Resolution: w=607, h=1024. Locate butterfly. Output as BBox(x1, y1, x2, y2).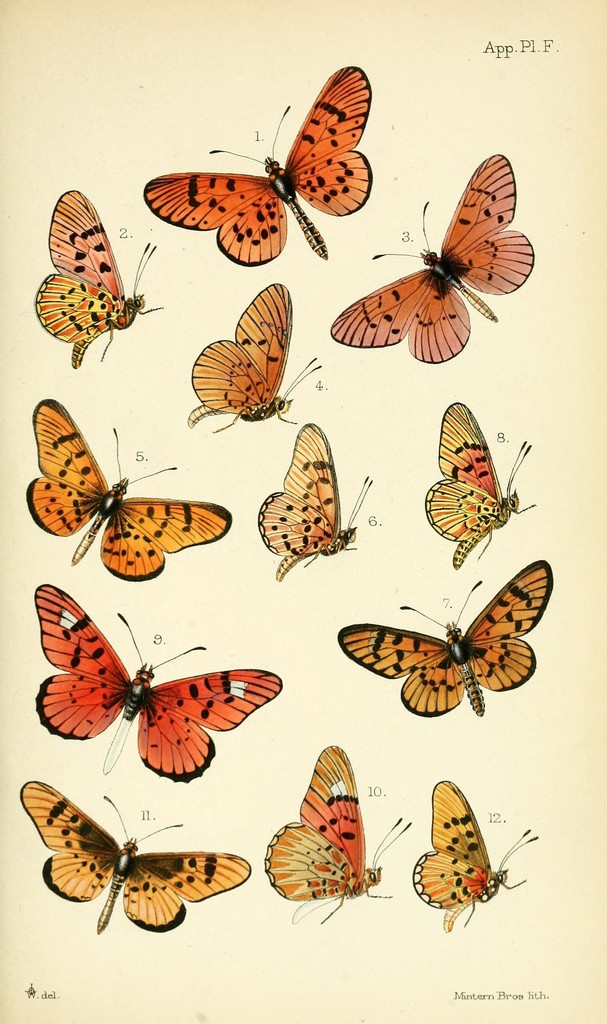
BBox(36, 176, 165, 367).
